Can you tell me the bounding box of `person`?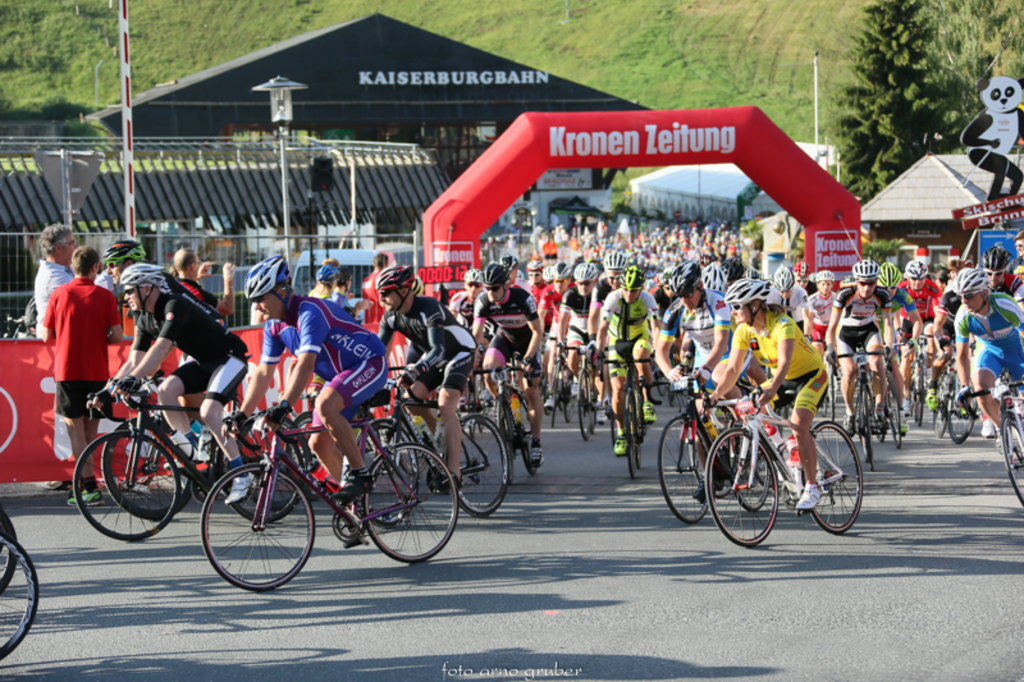
31:224:116:463.
